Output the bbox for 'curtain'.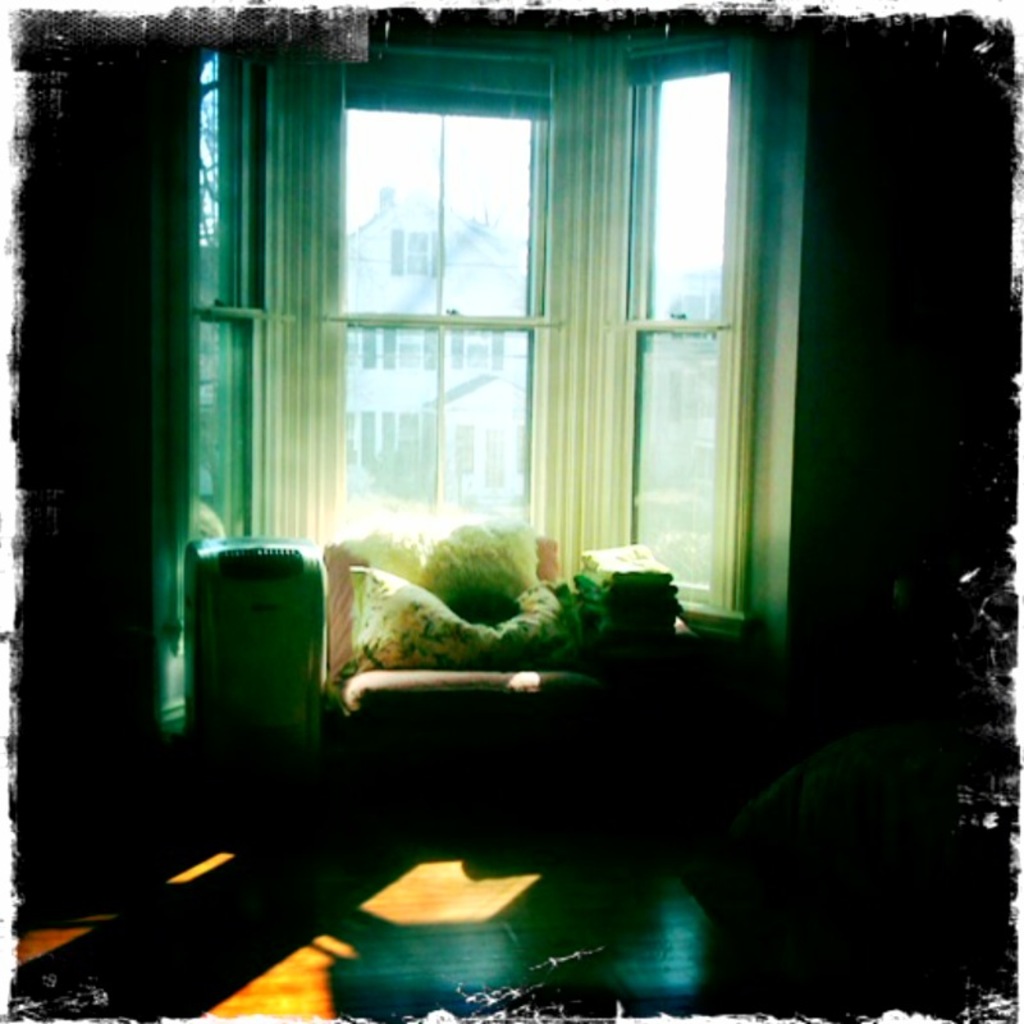
248,33,357,539.
